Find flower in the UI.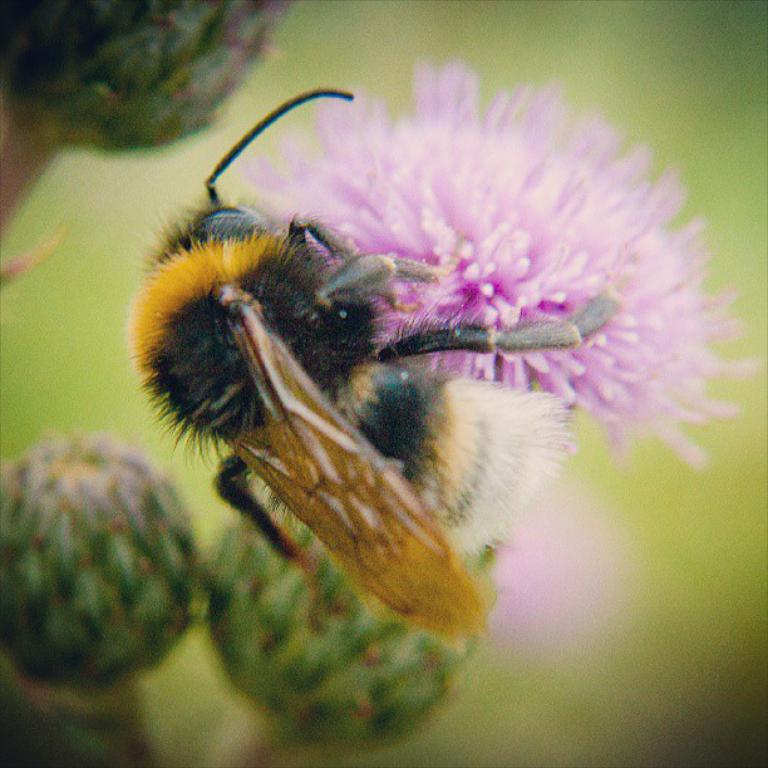
UI element at <box>0,434,196,681</box>.
